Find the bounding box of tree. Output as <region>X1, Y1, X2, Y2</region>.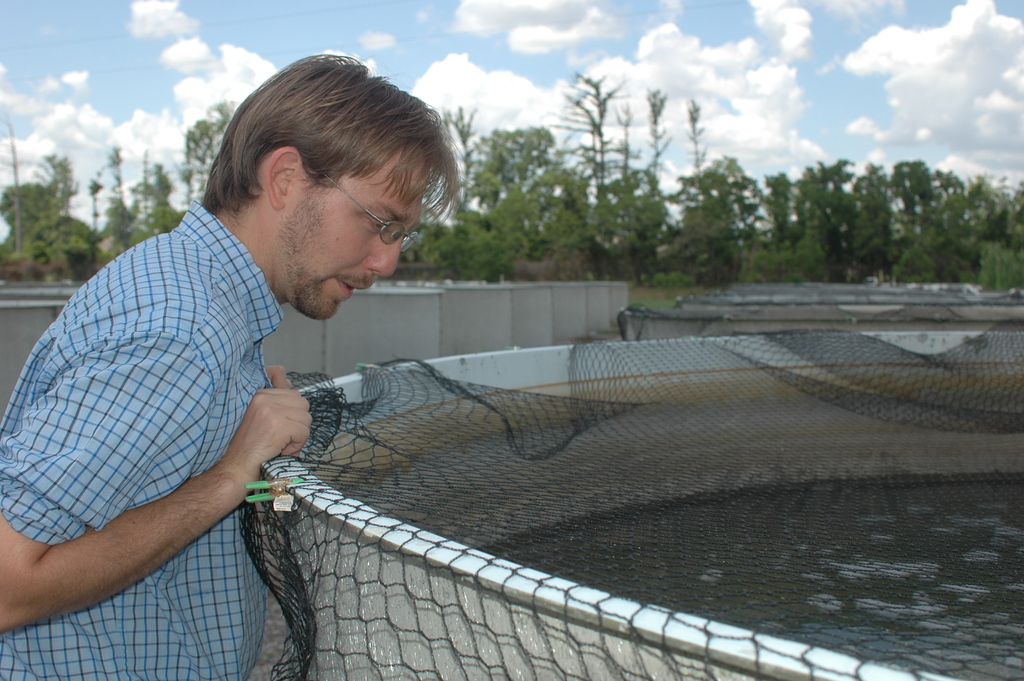
<region>0, 118, 52, 274</region>.
